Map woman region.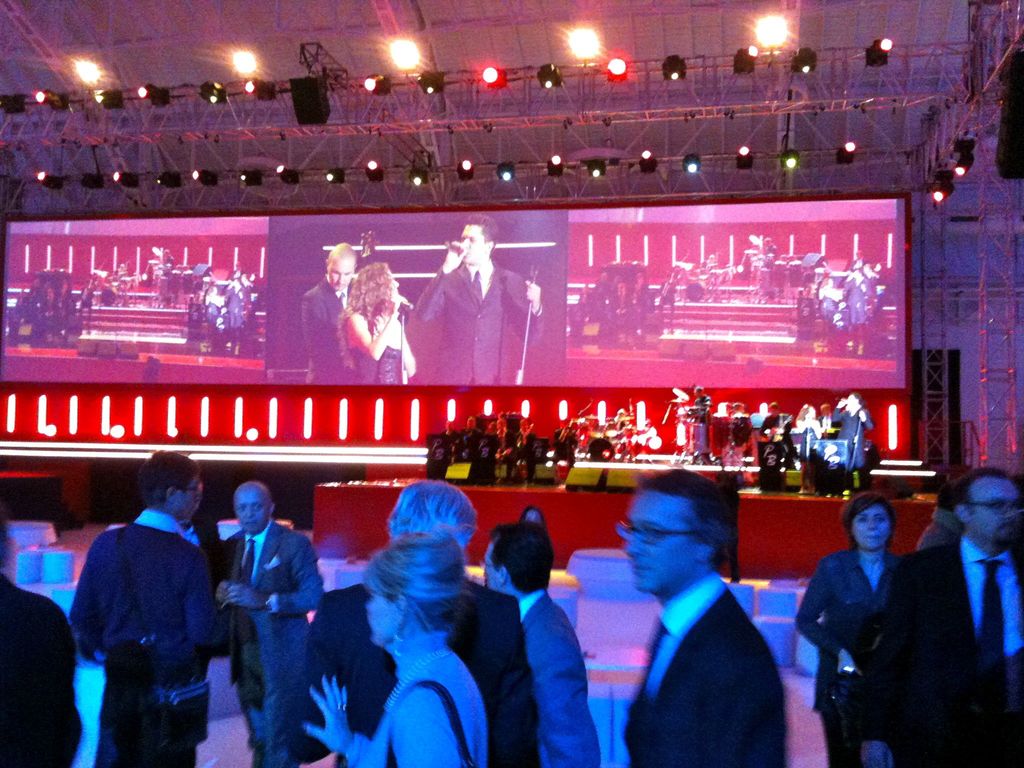
Mapped to 808/486/950/760.
